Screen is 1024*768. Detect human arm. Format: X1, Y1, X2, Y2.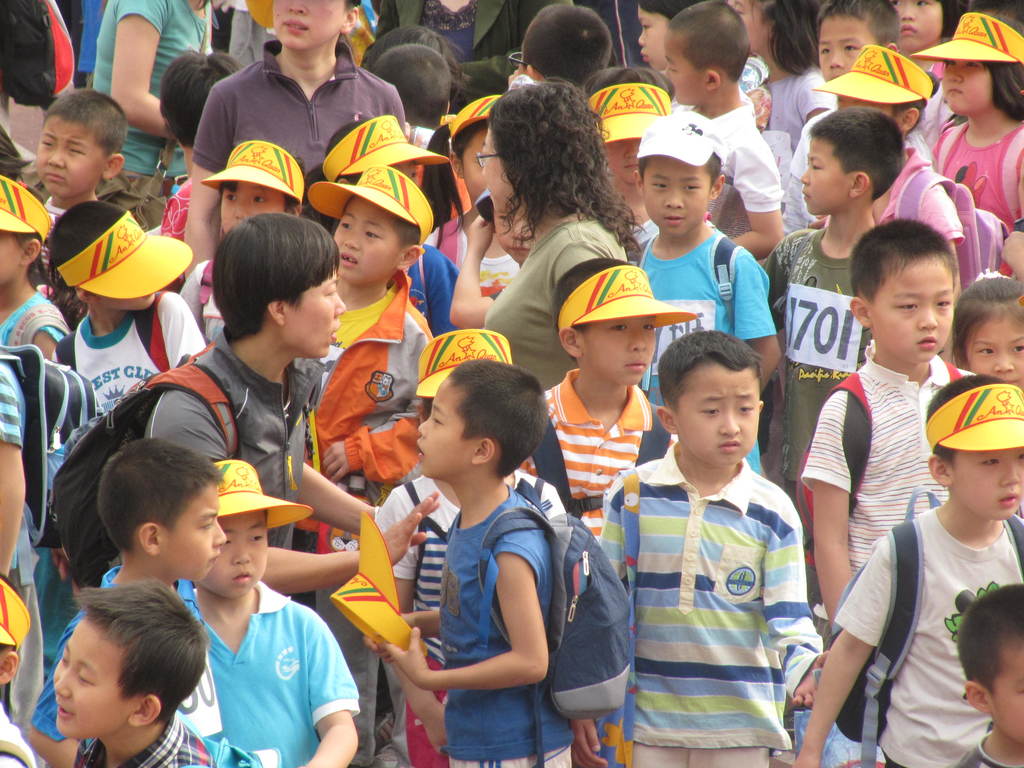
730, 145, 784, 252.
